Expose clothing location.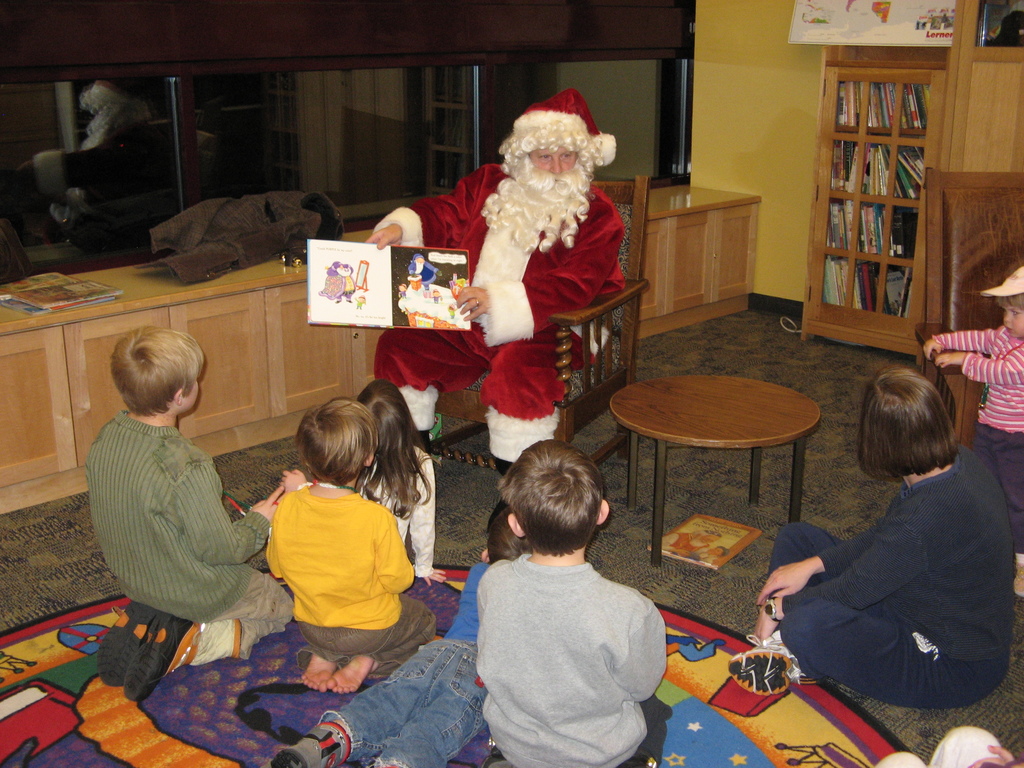
Exposed at bbox=[263, 476, 438, 678].
